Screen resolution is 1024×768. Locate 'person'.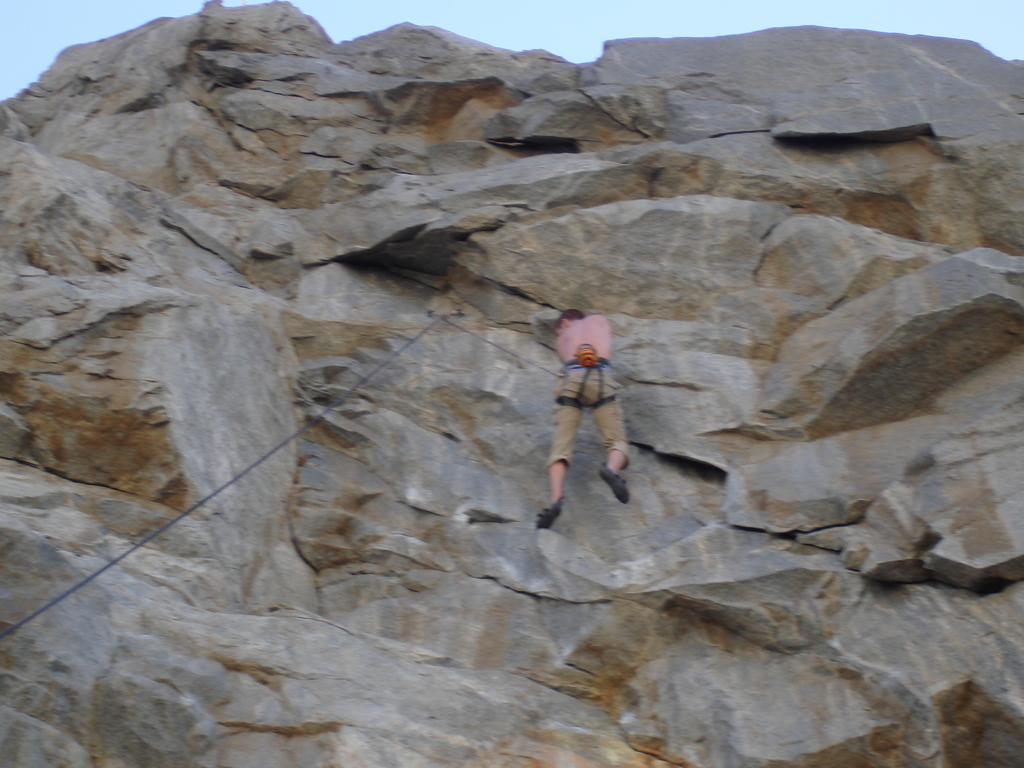
pyautogui.locateOnScreen(532, 300, 629, 532).
